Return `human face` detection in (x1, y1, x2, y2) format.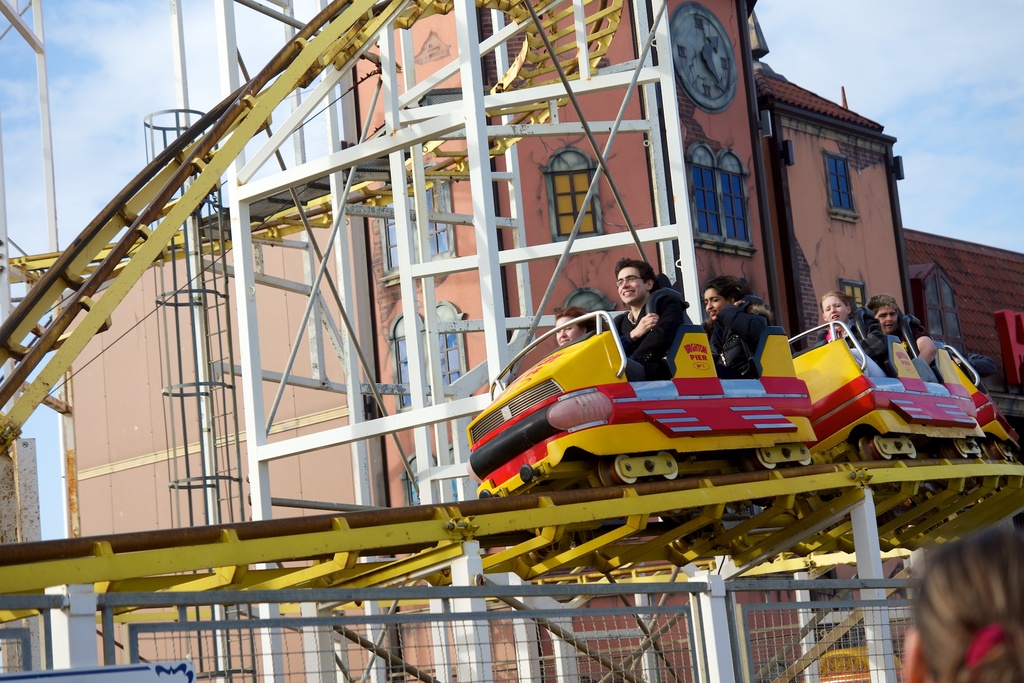
(821, 295, 847, 320).
